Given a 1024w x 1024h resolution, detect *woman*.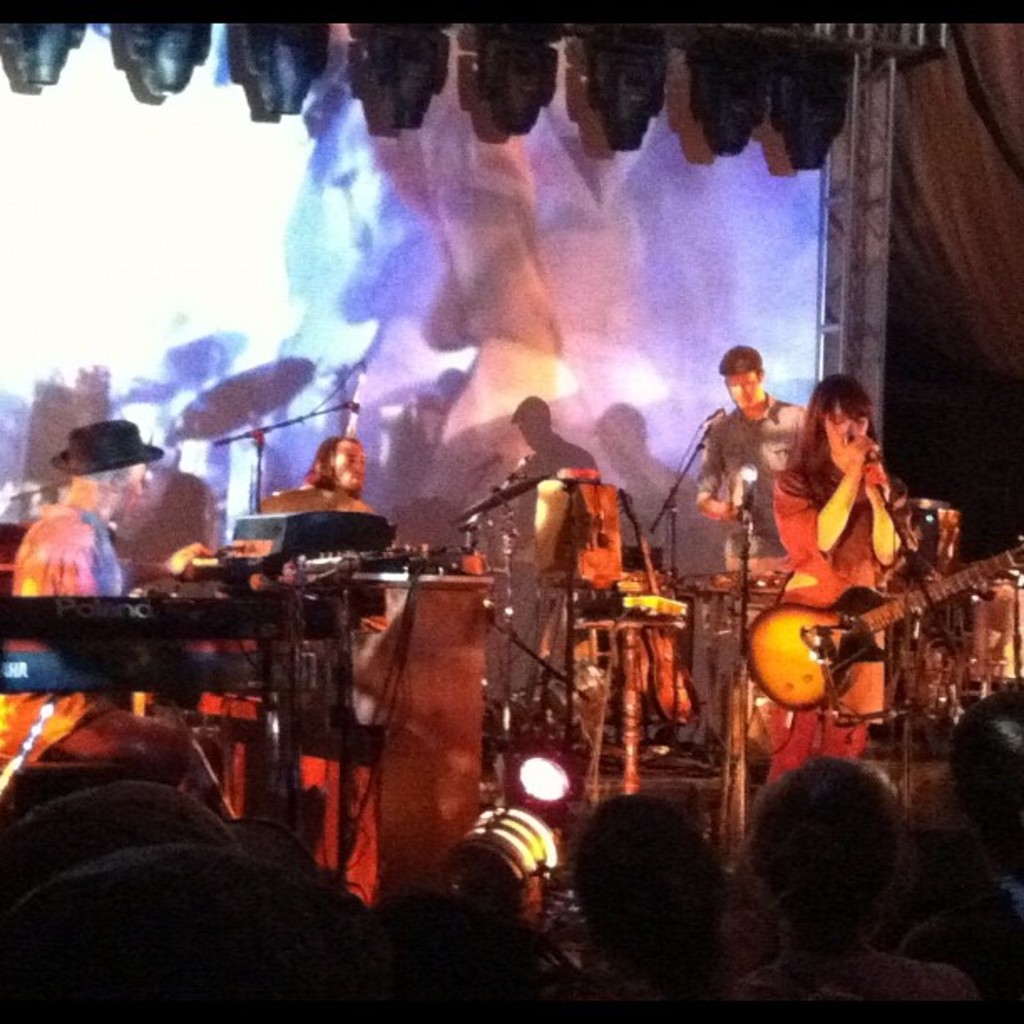
<region>574, 798, 730, 992</region>.
